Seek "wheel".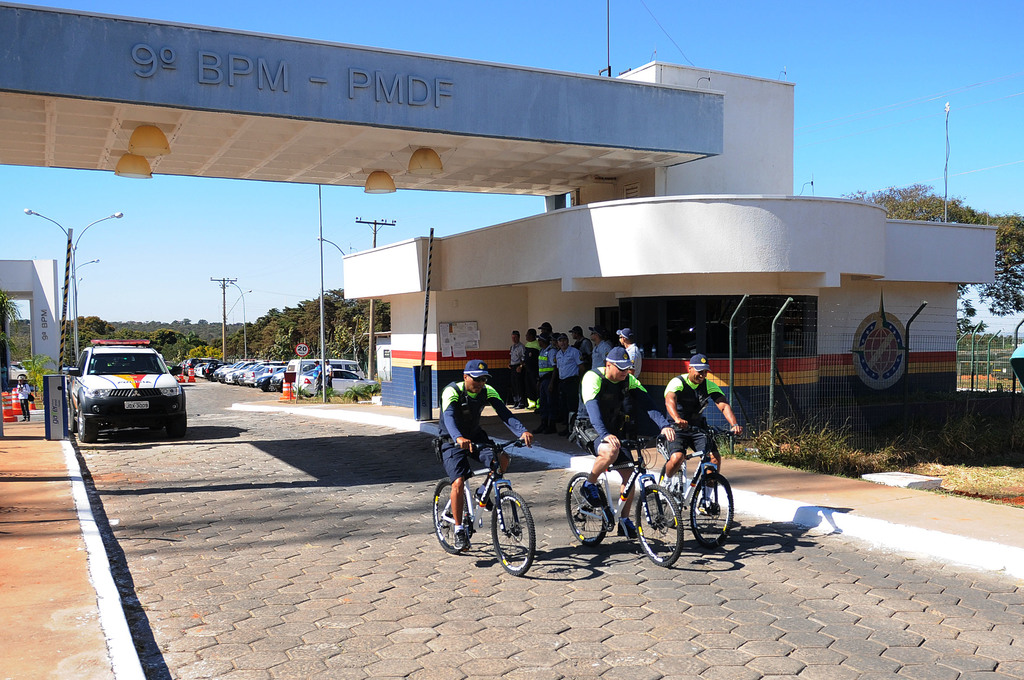
left=683, top=473, right=740, bottom=557.
